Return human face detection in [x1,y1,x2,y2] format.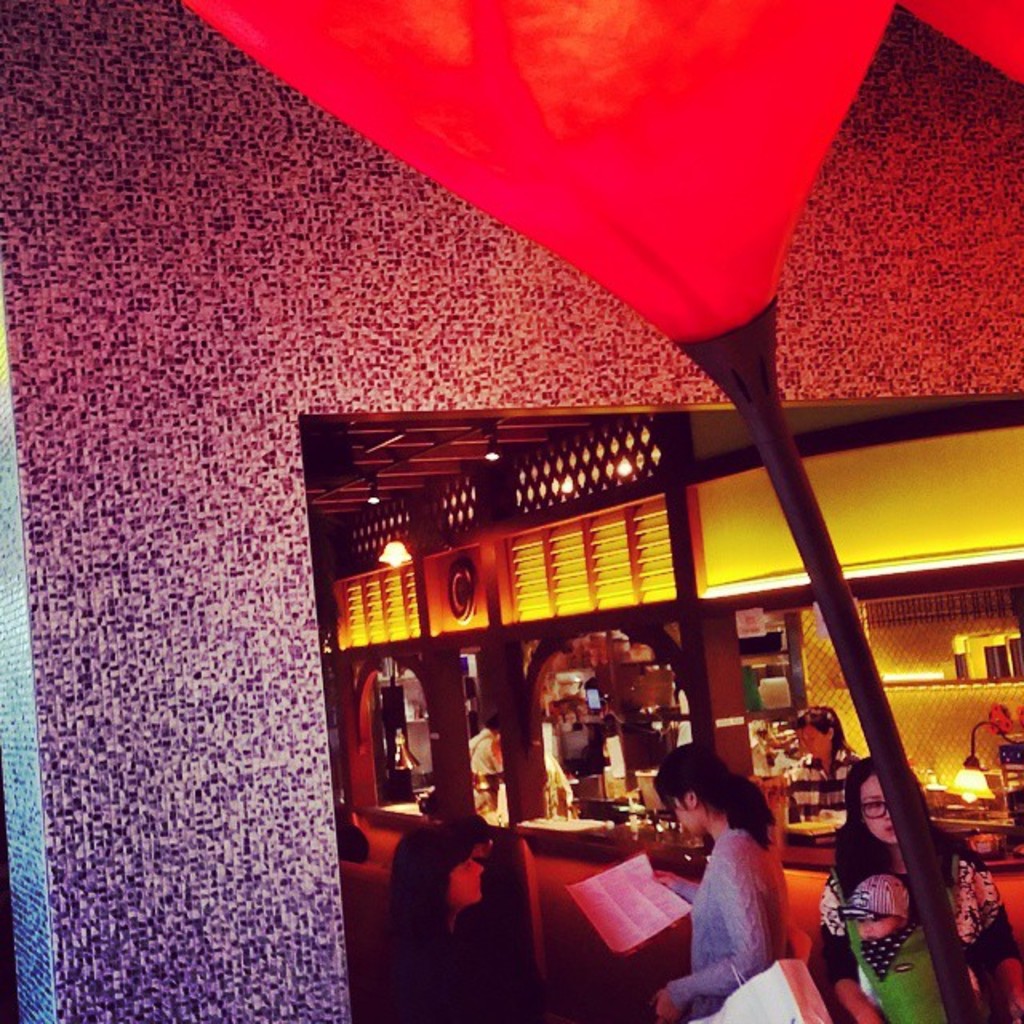
[861,774,896,848].
